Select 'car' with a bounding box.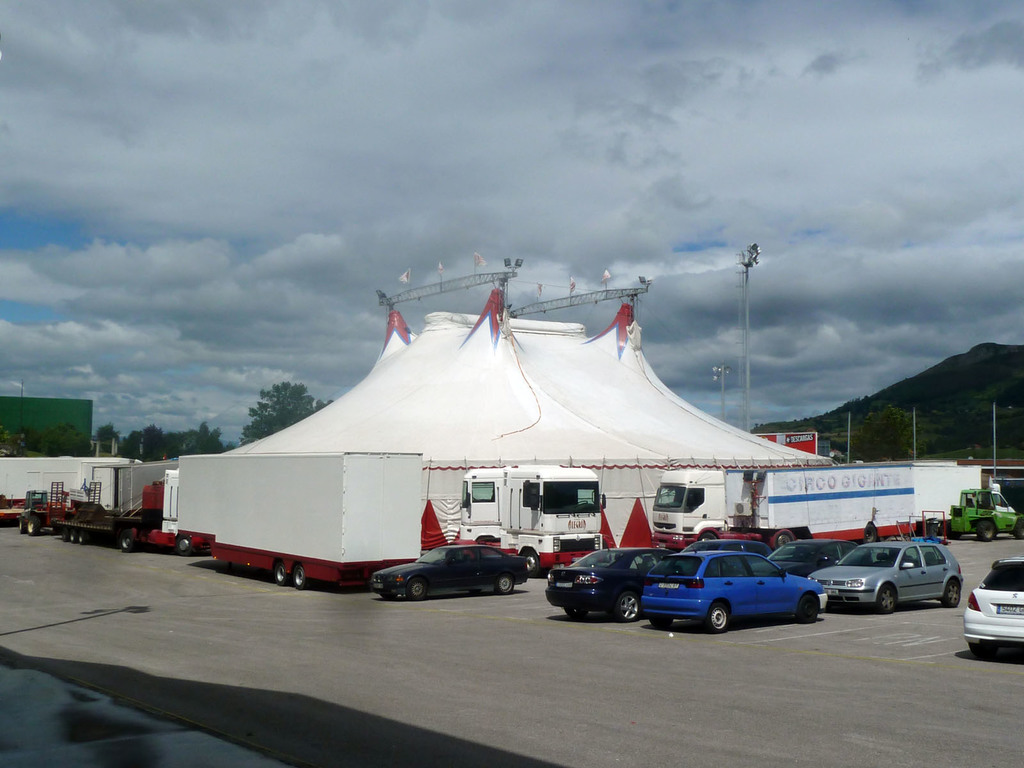
[x1=959, y1=553, x2=1023, y2=655].
